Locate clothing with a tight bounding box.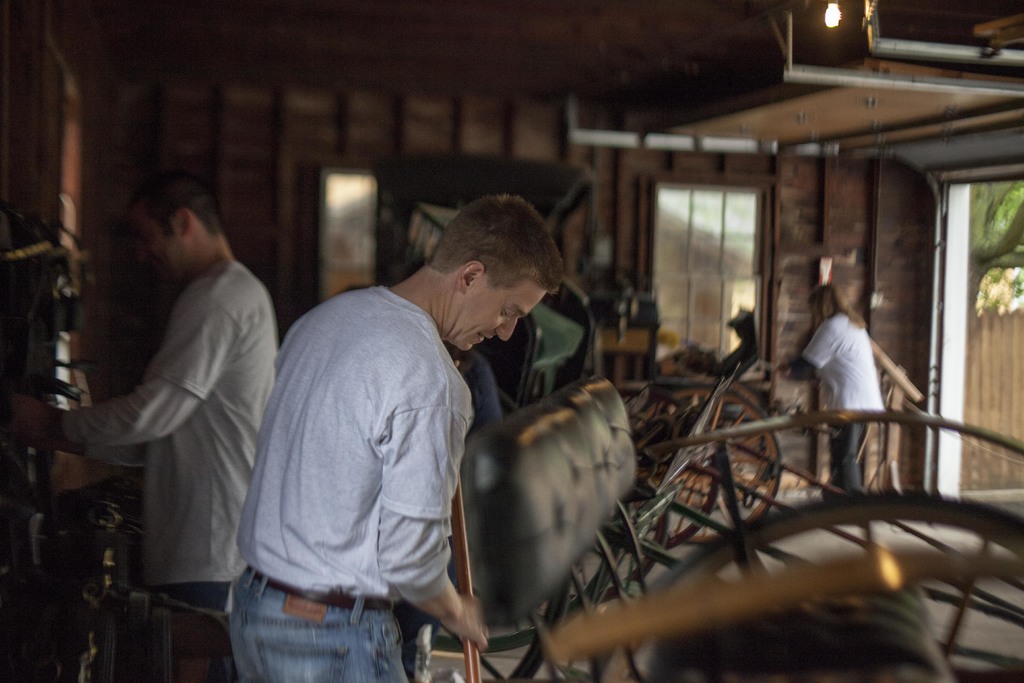
box=[72, 268, 273, 682].
